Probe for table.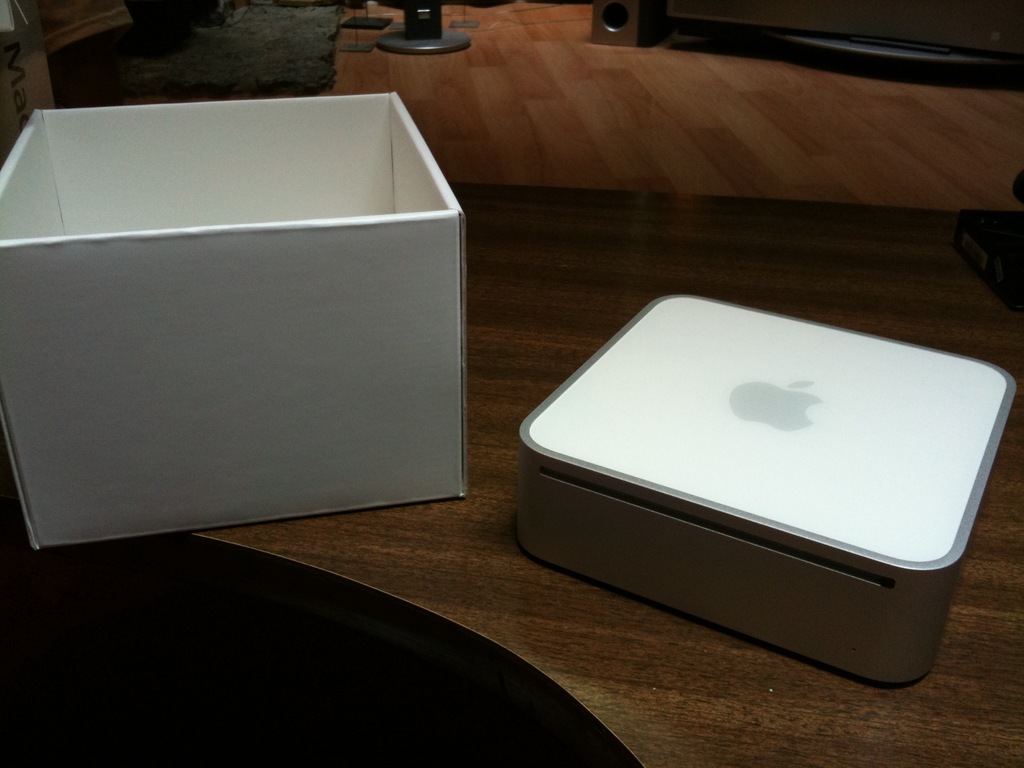
Probe result: bbox=[426, 148, 1023, 732].
